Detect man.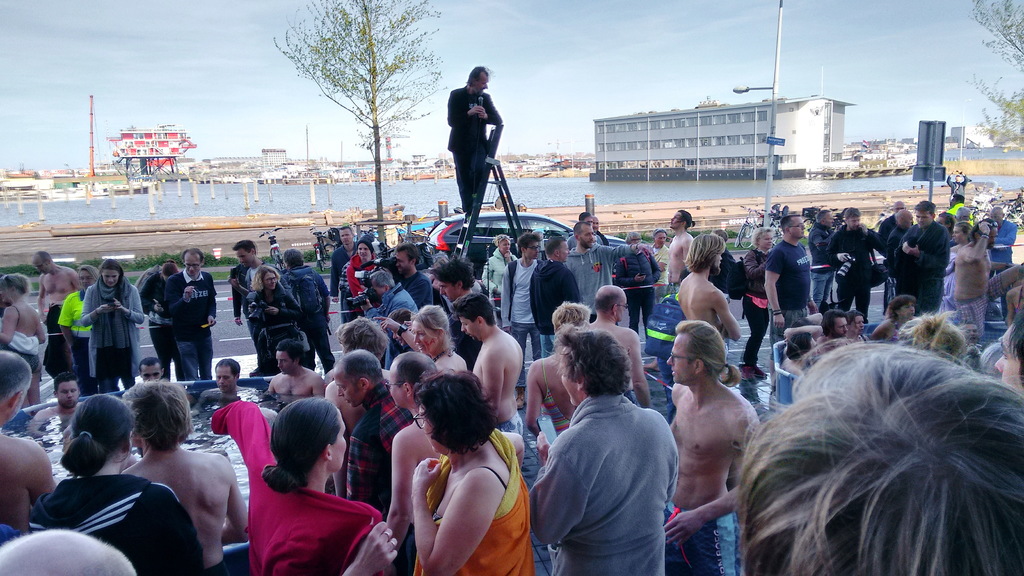
Detected at <region>760, 209, 819, 394</region>.
